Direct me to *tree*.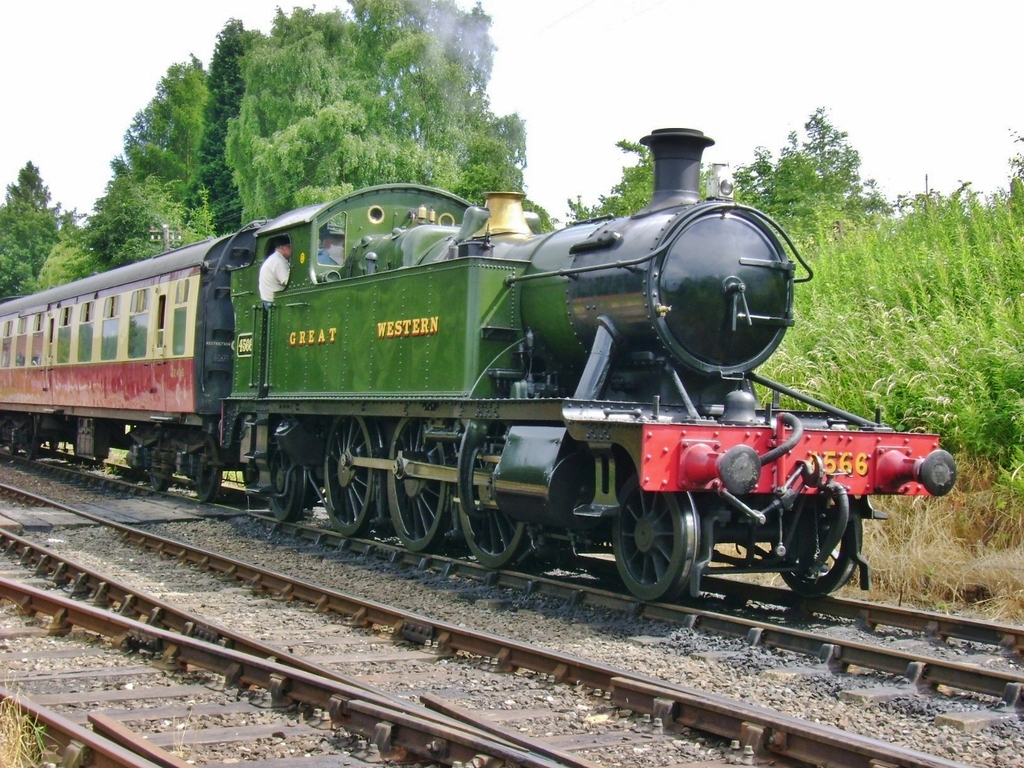
Direction: bbox=(0, 166, 83, 305).
